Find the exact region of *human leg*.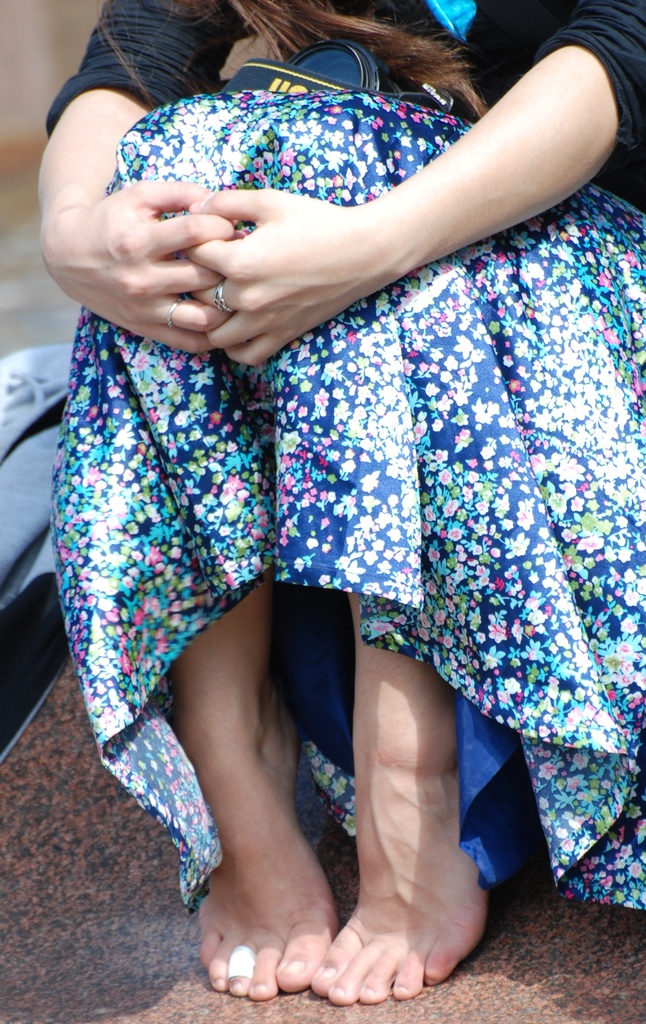
Exact region: [x1=47, y1=95, x2=336, y2=1004].
